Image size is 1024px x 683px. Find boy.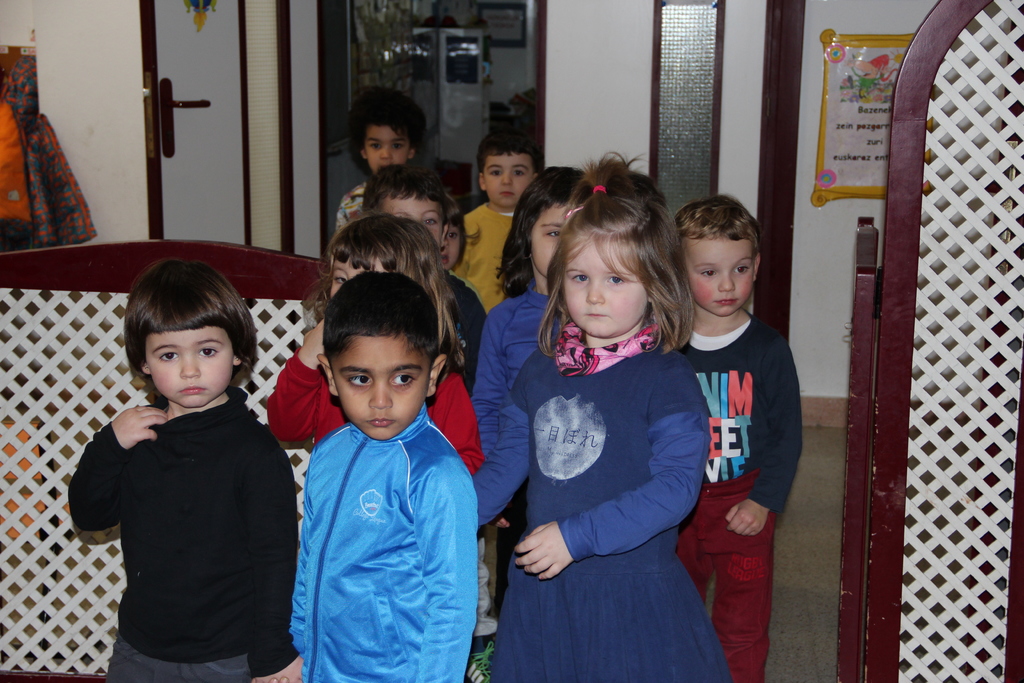
660:193:800:682.
